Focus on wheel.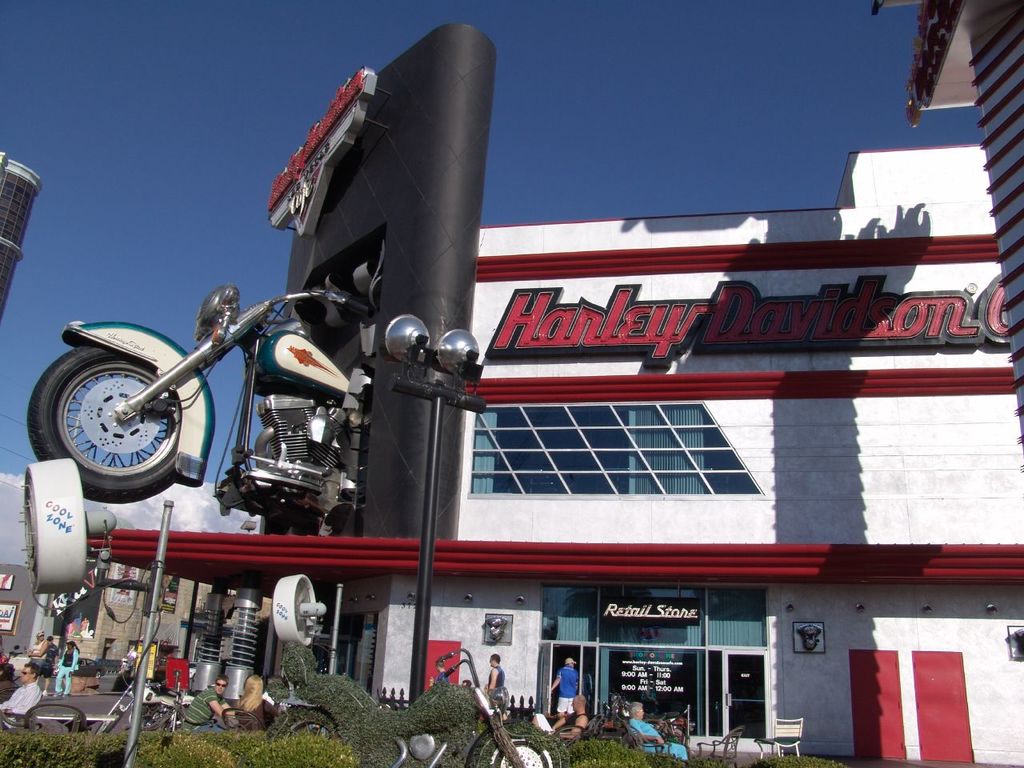
Focused at 42:342:198:498.
